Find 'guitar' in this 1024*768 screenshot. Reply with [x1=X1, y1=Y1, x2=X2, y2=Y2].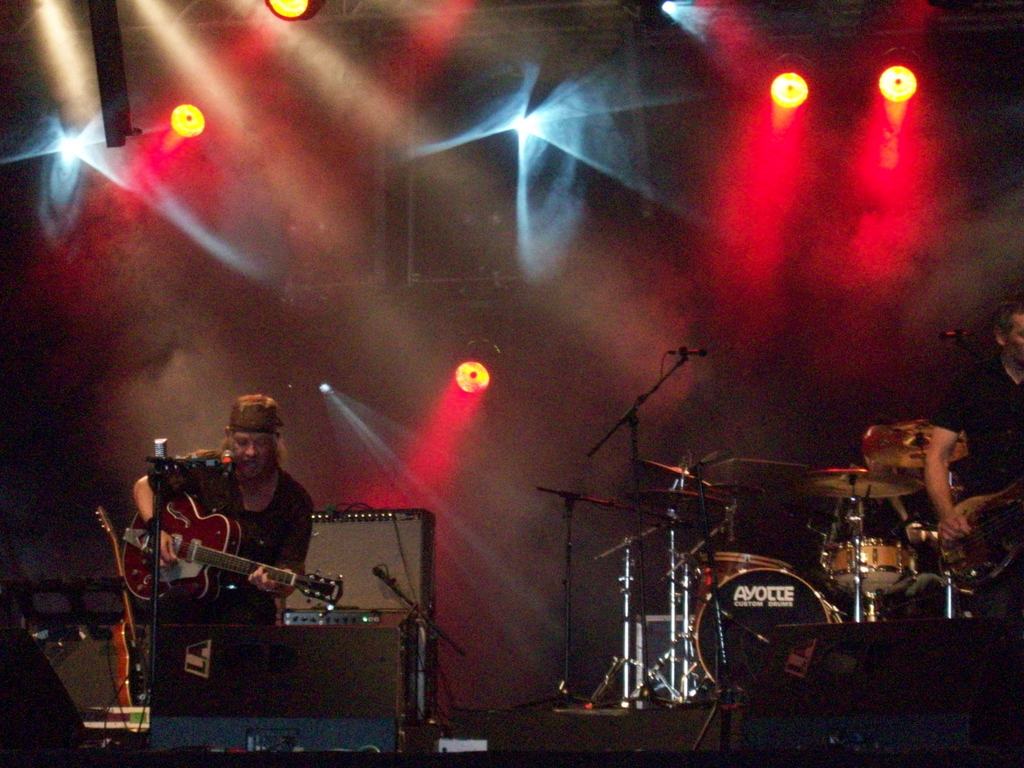
[x1=94, y1=502, x2=150, y2=709].
